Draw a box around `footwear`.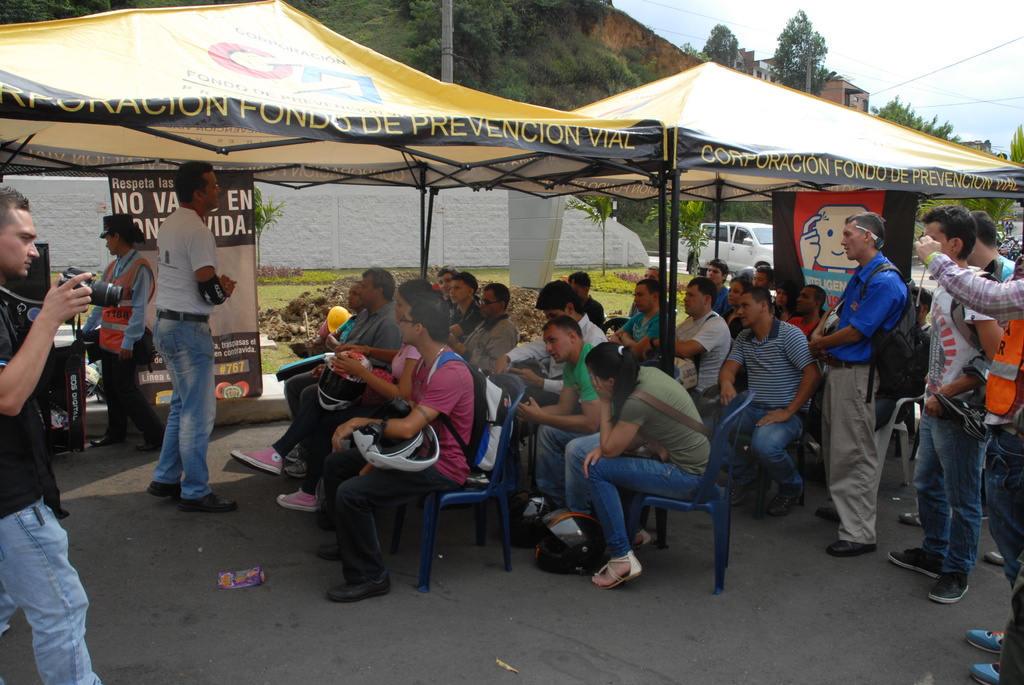
888, 546, 942, 582.
